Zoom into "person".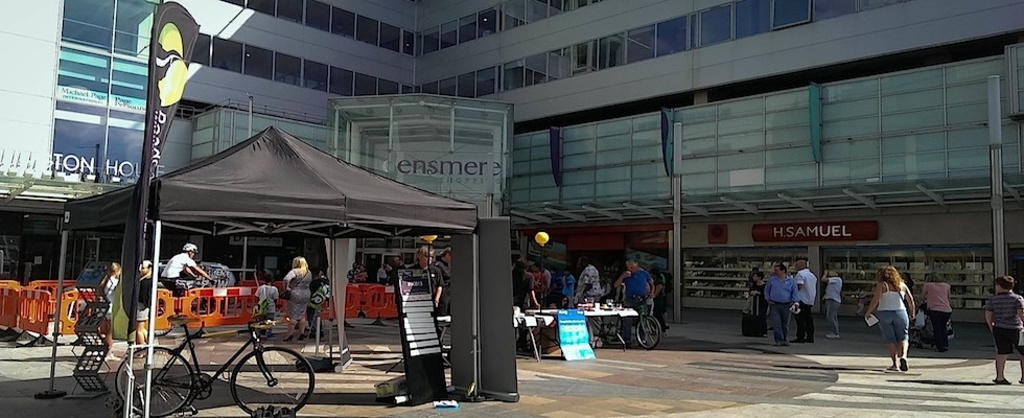
Zoom target: bbox=(163, 241, 213, 298).
